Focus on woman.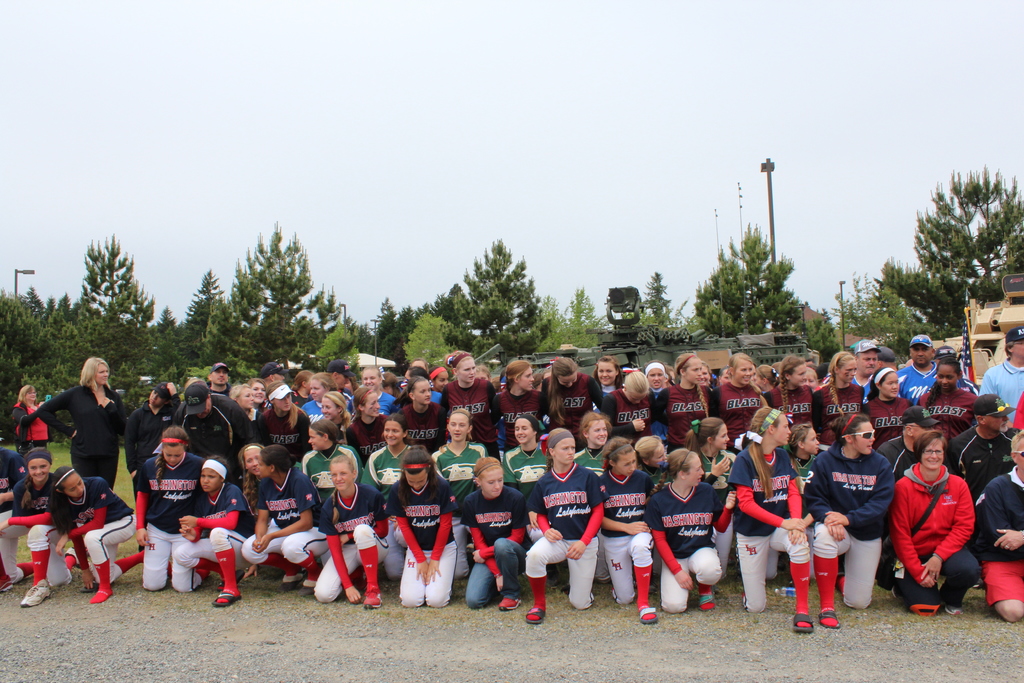
Focused at box=[10, 382, 52, 455].
